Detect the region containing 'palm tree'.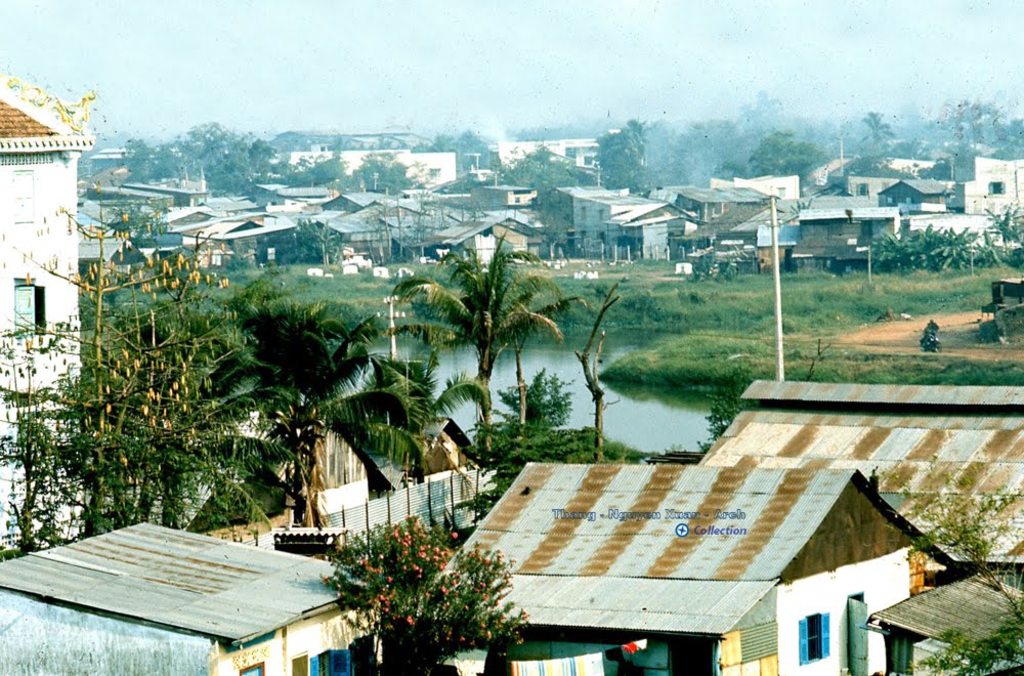
<box>417,240,552,445</box>.
